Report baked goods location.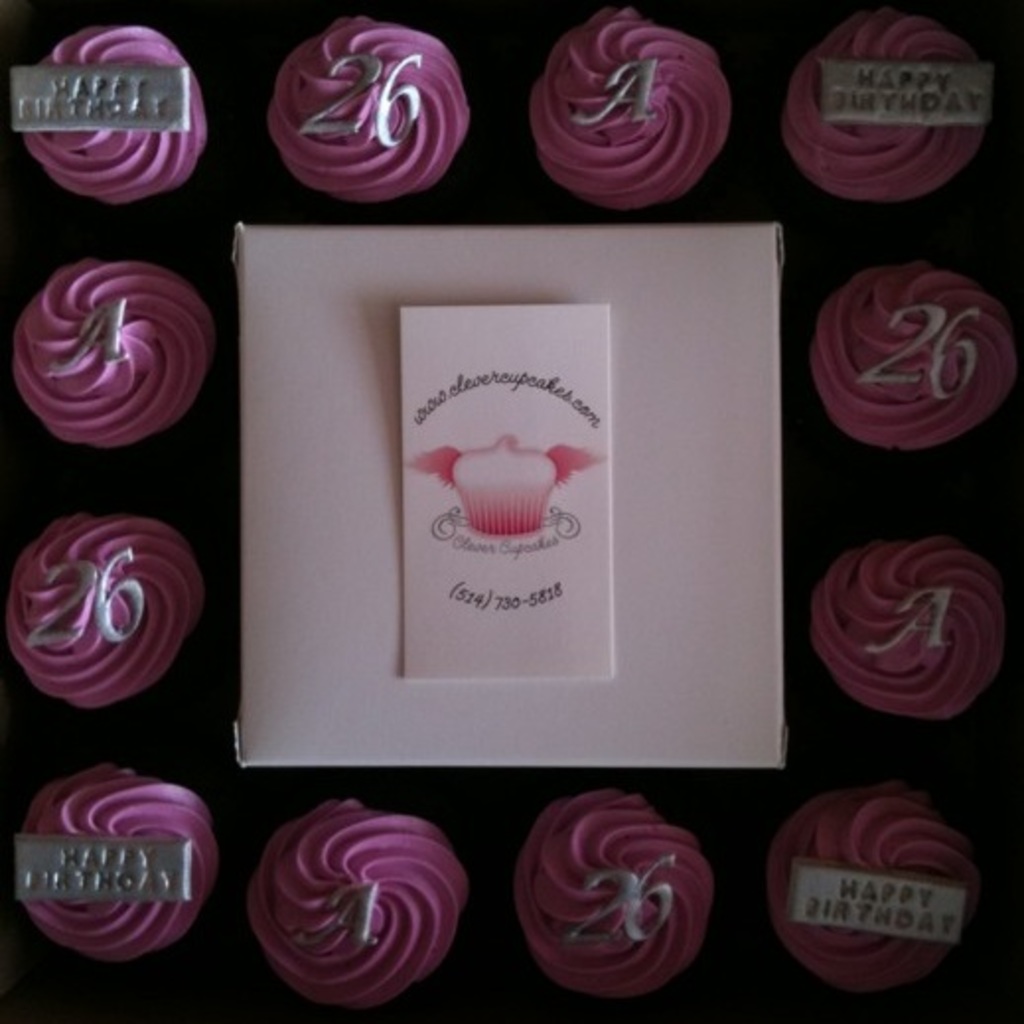
Report: box(256, 12, 466, 215).
